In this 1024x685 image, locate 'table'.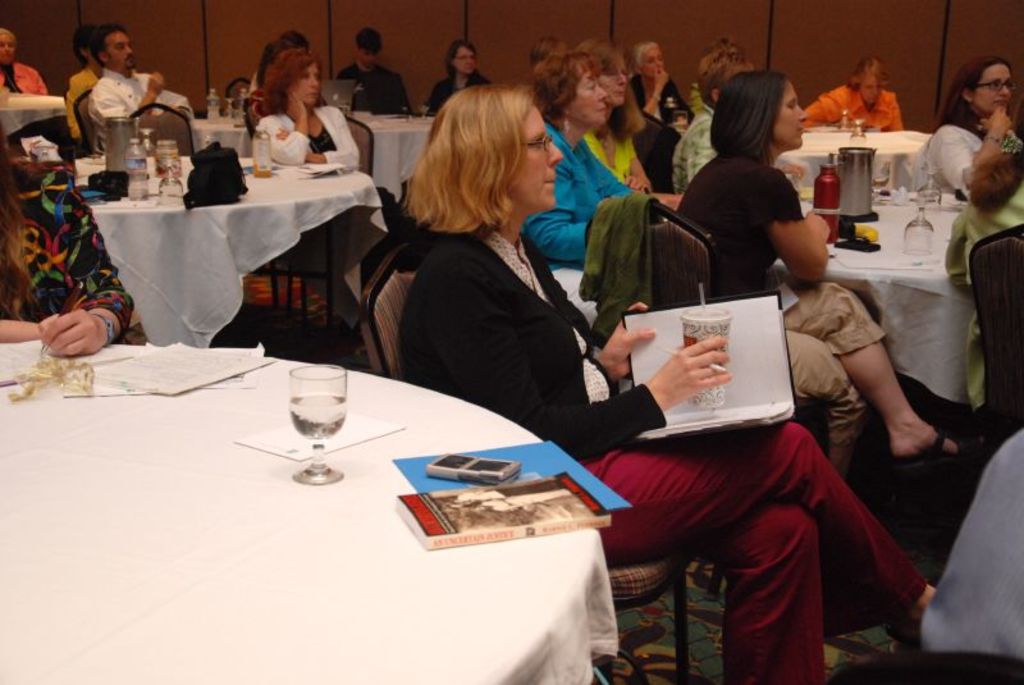
Bounding box: left=78, top=159, right=367, bottom=342.
